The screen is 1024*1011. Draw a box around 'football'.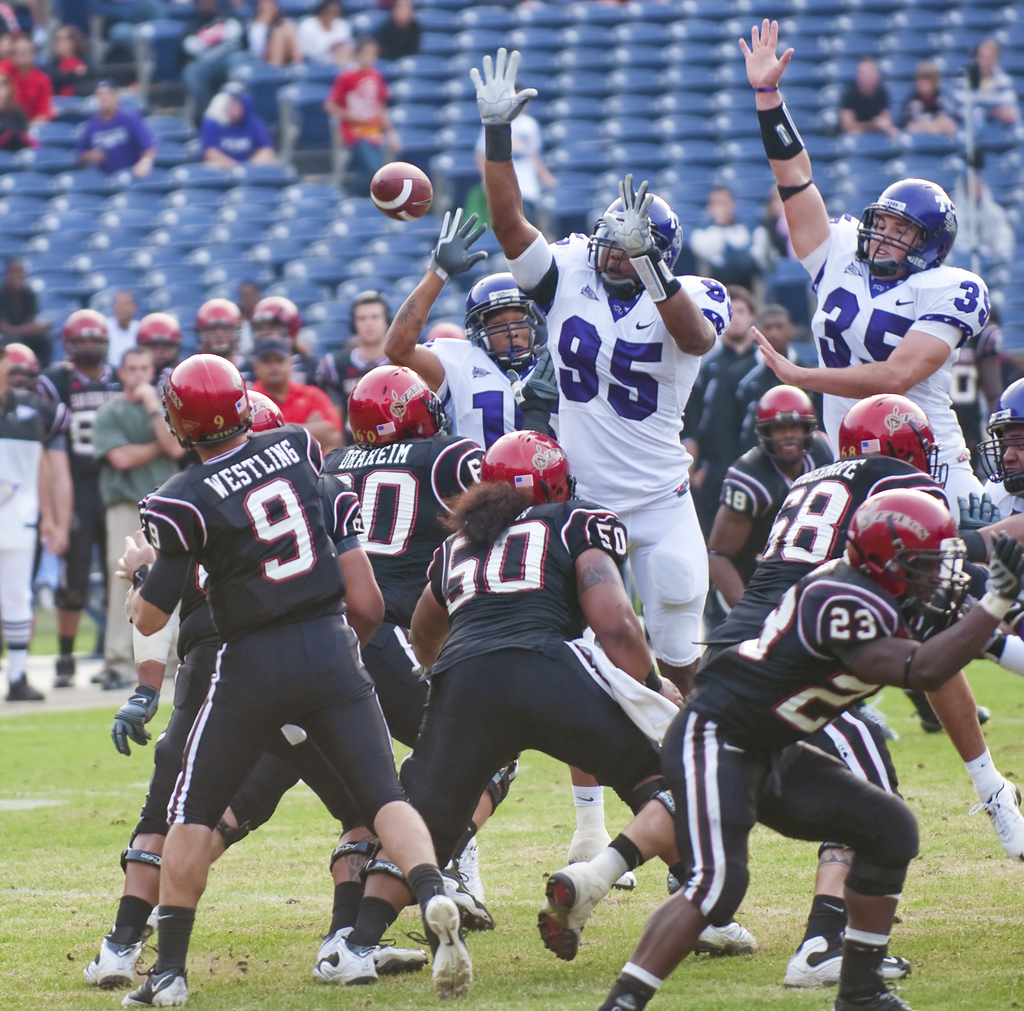
bbox=(369, 162, 433, 220).
